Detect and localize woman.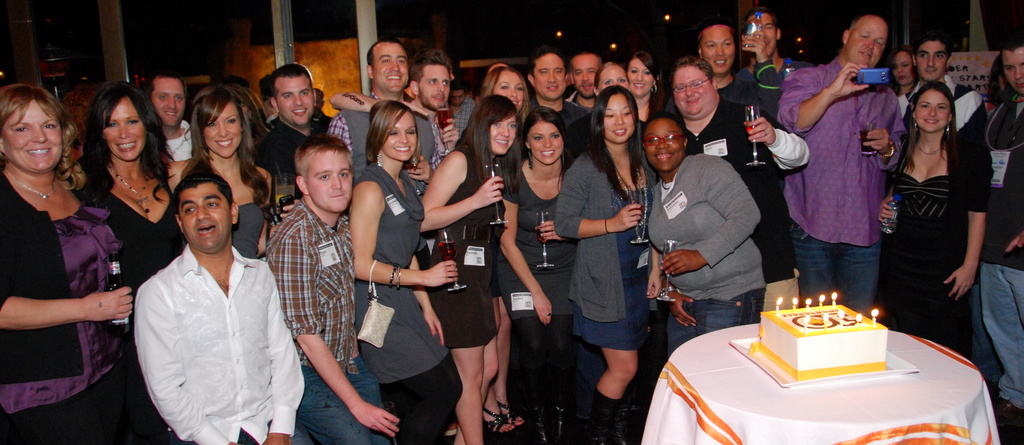
Localized at <region>71, 79, 179, 444</region>.
